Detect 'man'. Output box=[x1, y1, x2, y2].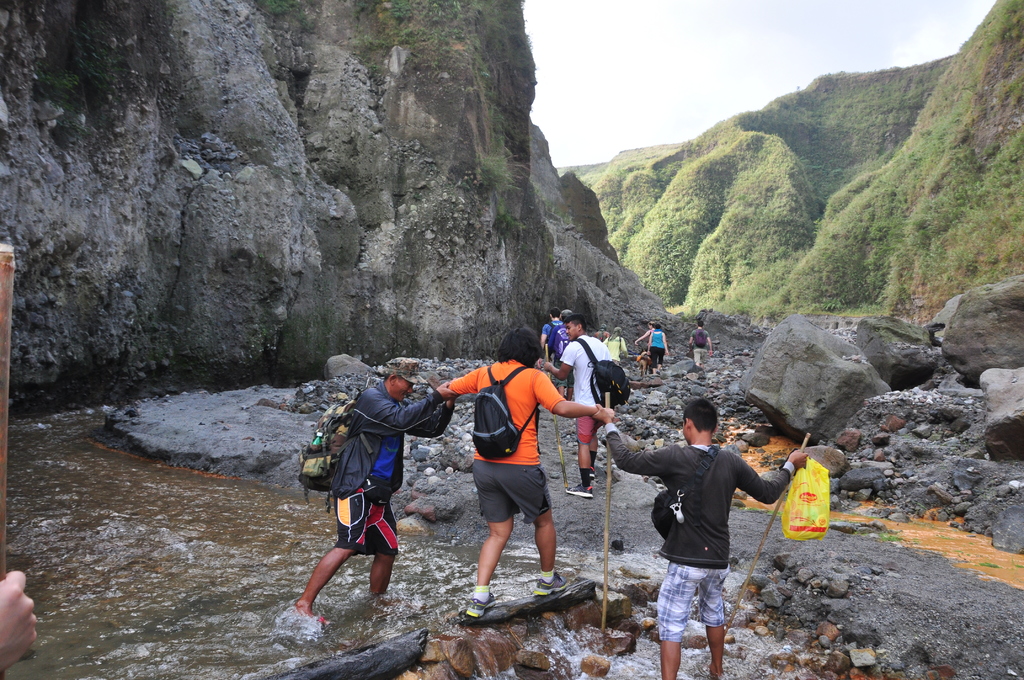
box=[685, 321, 715, 367].
